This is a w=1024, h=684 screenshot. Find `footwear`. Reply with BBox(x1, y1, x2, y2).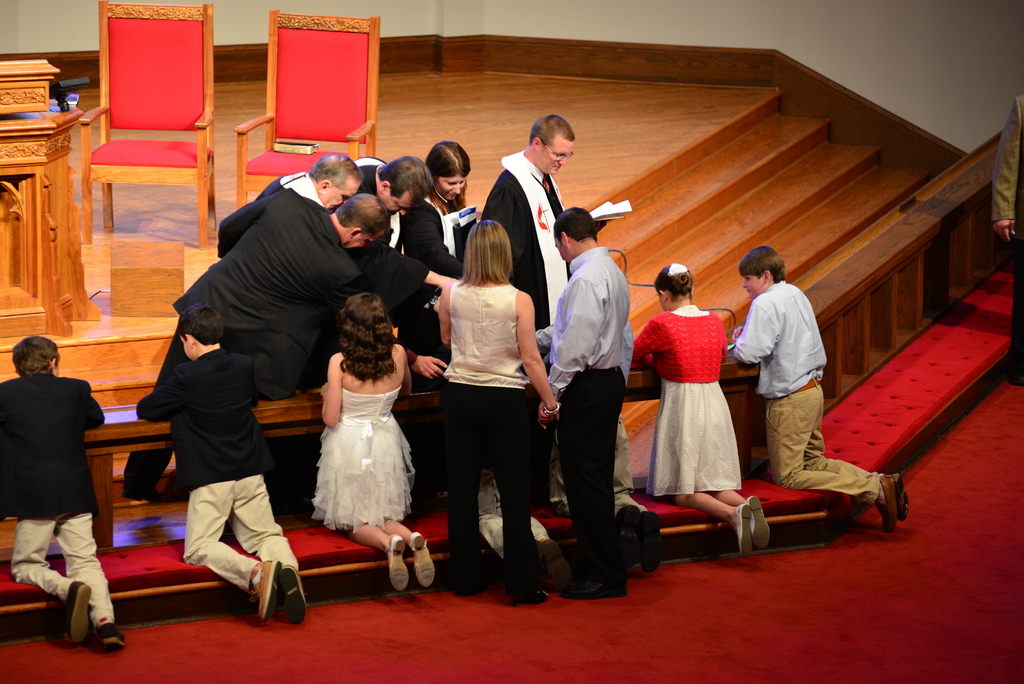
BBox(737, 500, 756, 556).
